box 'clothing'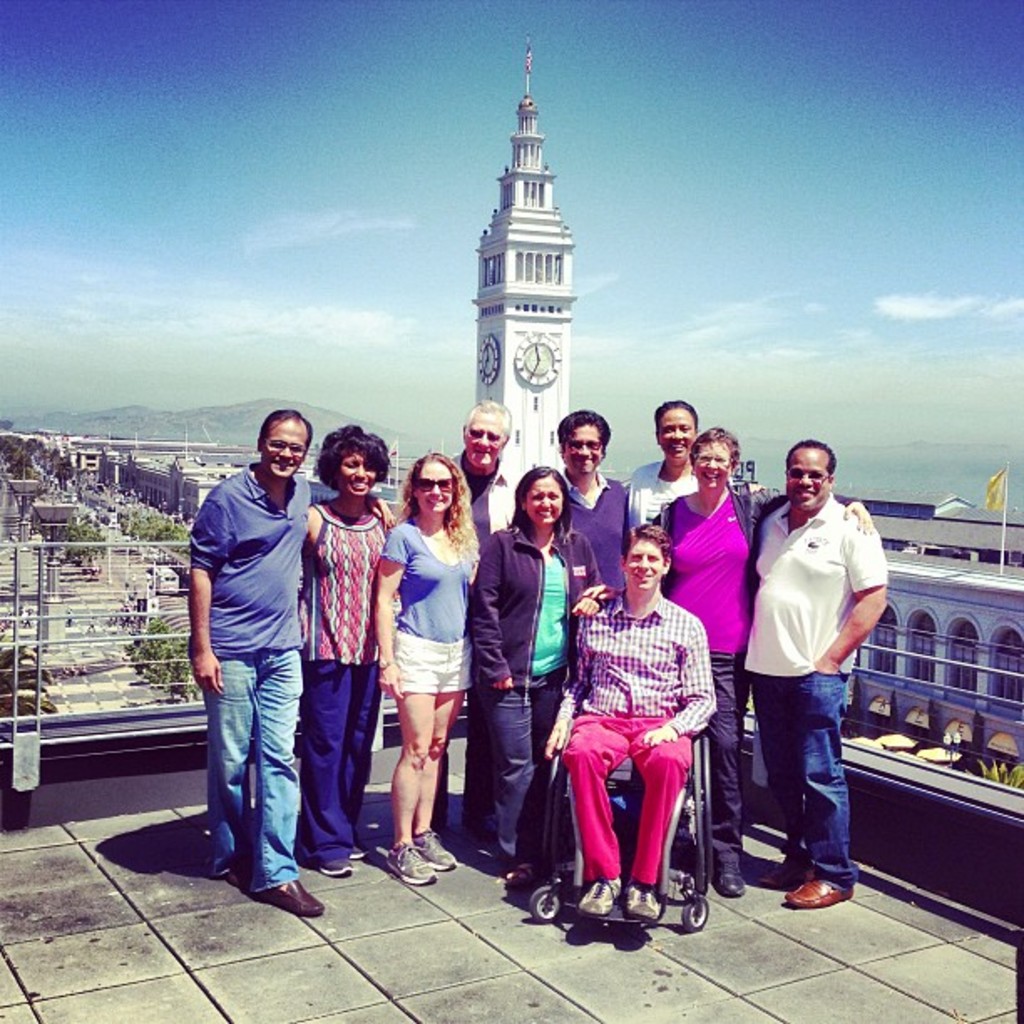
bbox=(440, 465, 514, 833)
